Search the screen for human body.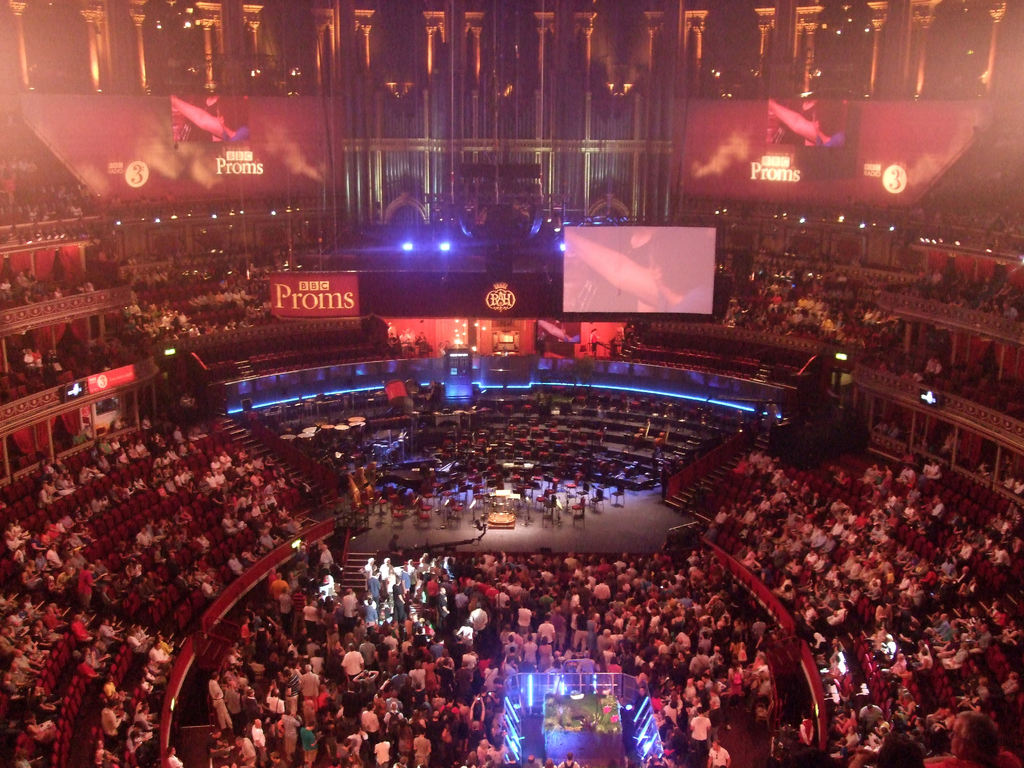
Found at select_region(45, 547, 65, 567).
